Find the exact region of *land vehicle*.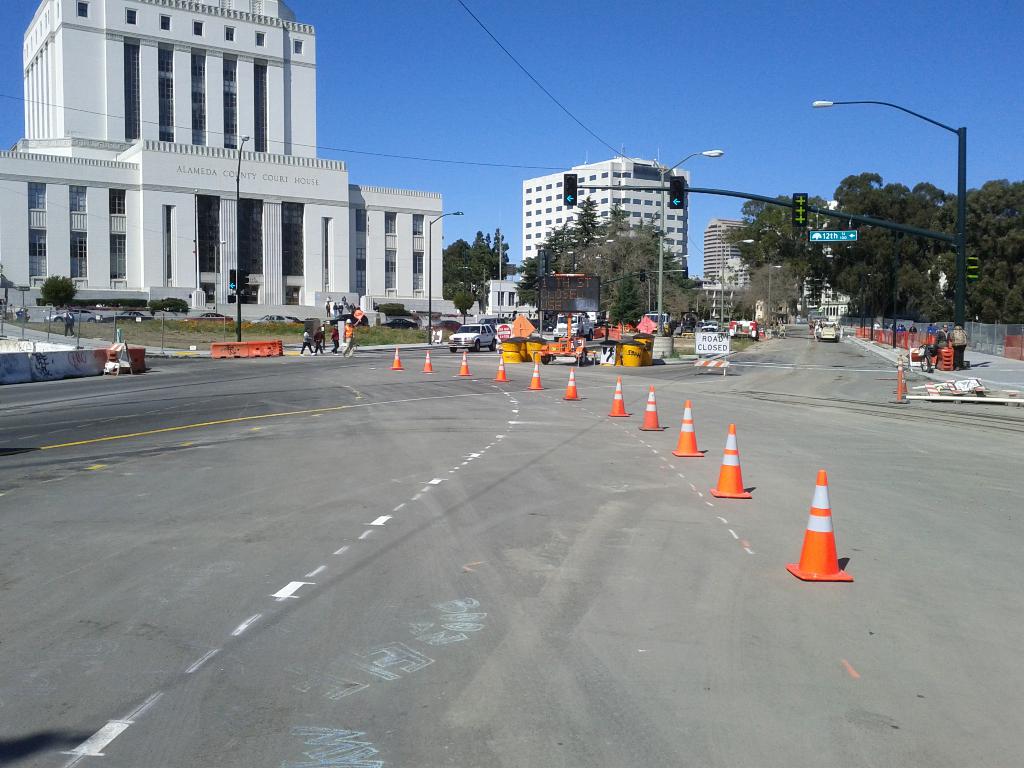
Exact region: [x1=677, y1=319, x2=697, y2=339].
